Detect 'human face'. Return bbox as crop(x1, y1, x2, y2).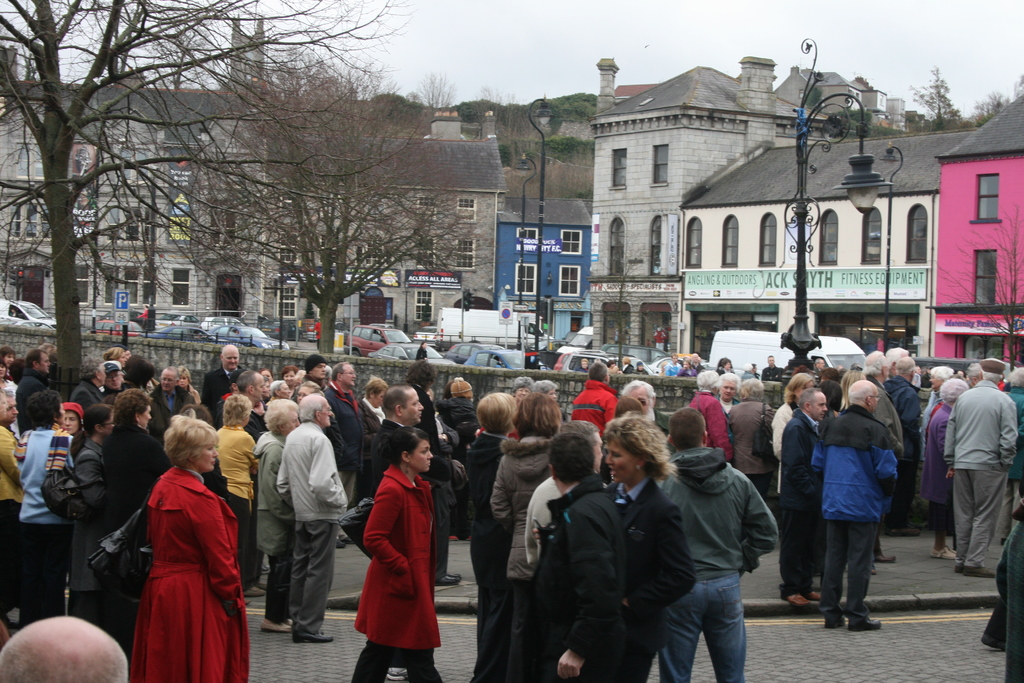
crop(403, 390, 423, 423).
